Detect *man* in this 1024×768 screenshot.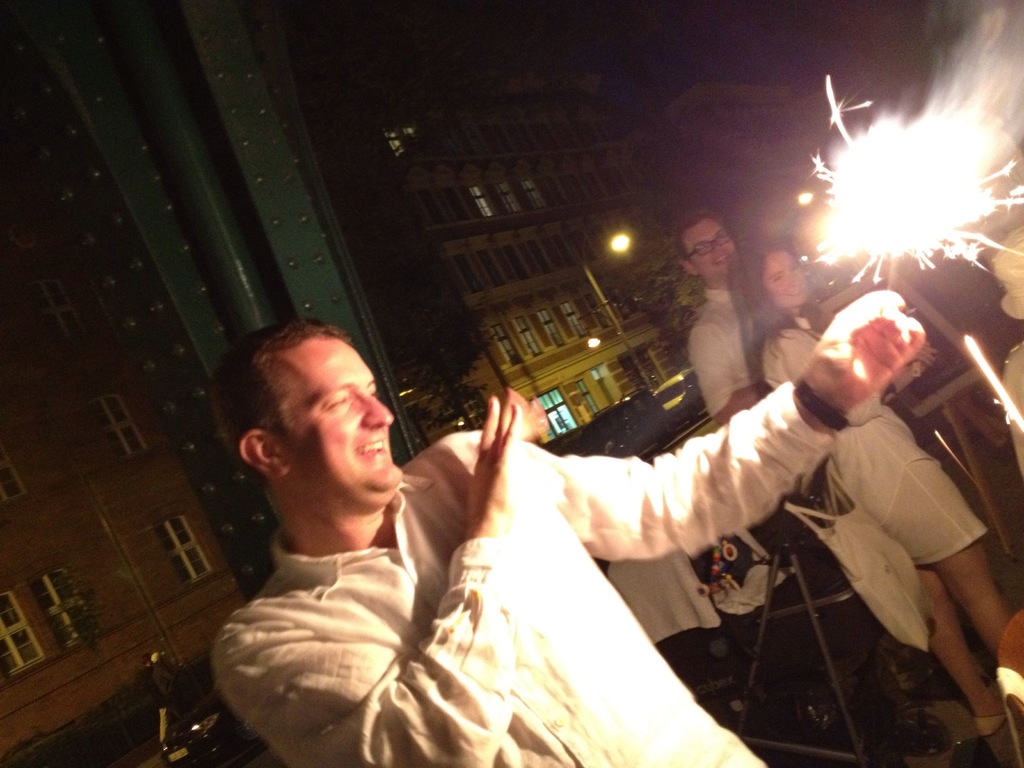
Detection: region(246, 164, 906, 742).
